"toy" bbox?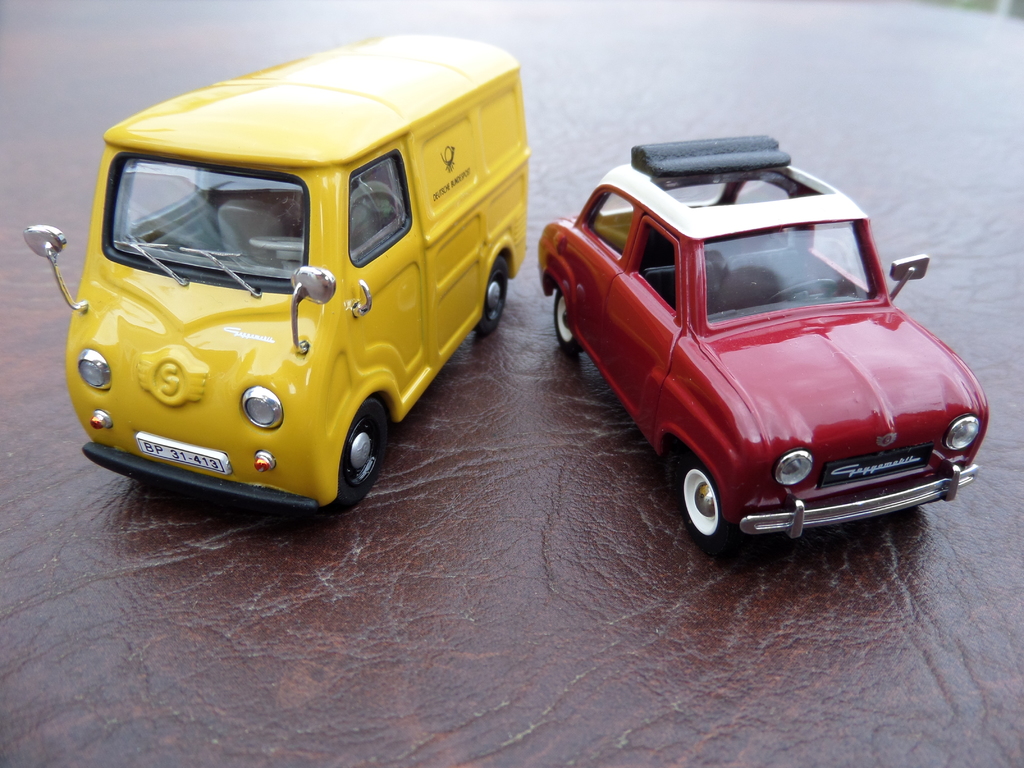
box=[524, 140, 991, 568]
